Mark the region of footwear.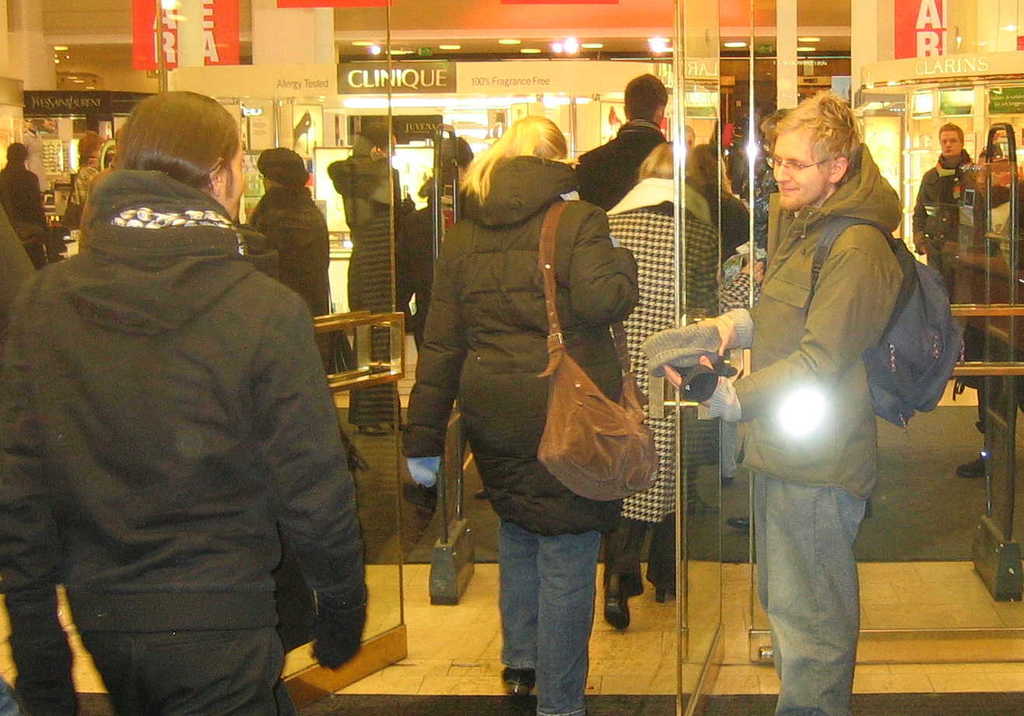
Region: 497:657:541:706.
